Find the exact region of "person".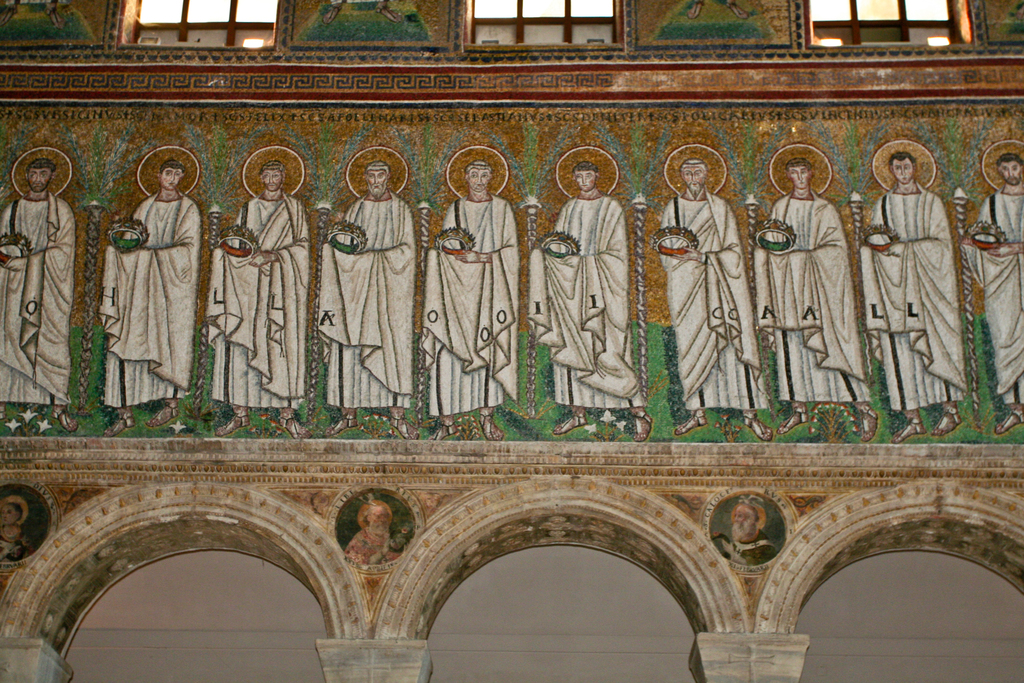
Exact region: Rect(657, 159, 754, 439).
